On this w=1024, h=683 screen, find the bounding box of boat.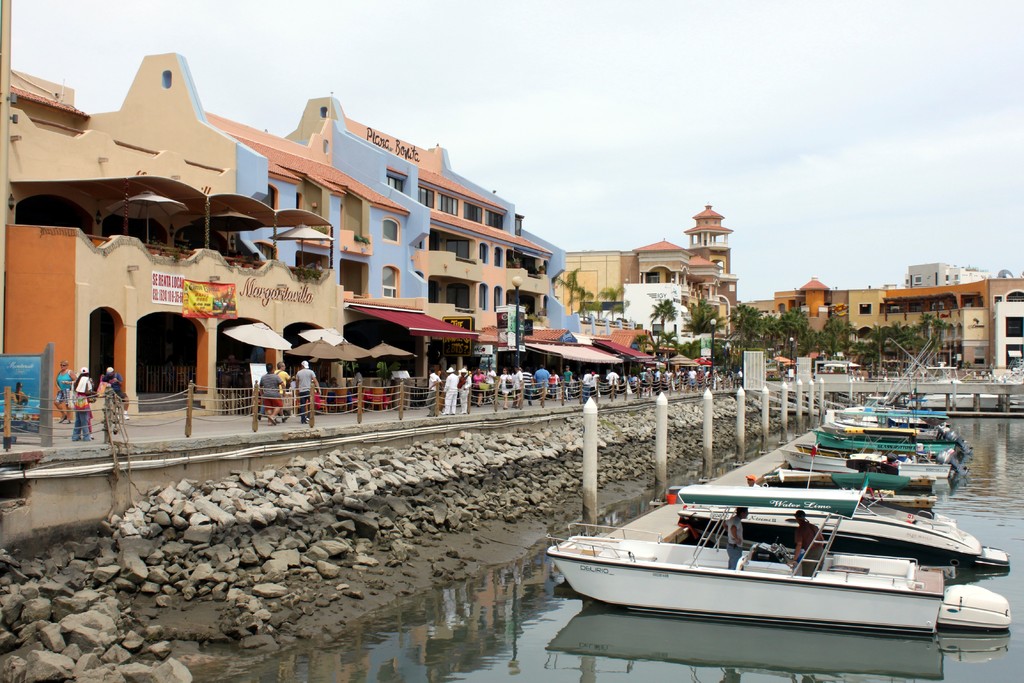
Bounding box: box(673, 434, 1014, 575).
